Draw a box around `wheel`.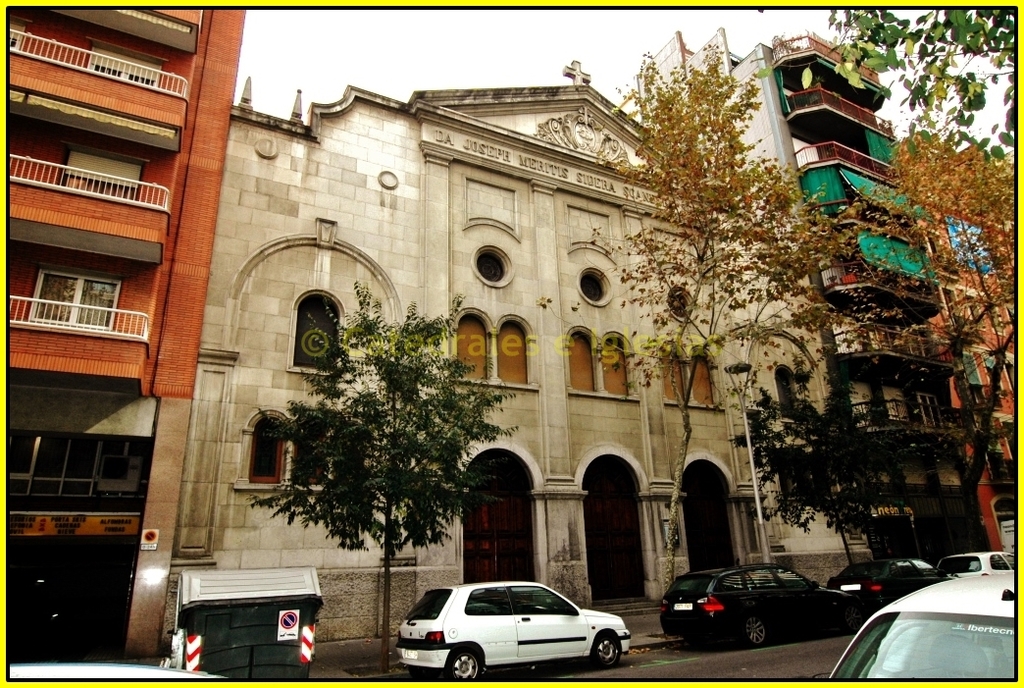
box=[841, 605, 865, 634].
